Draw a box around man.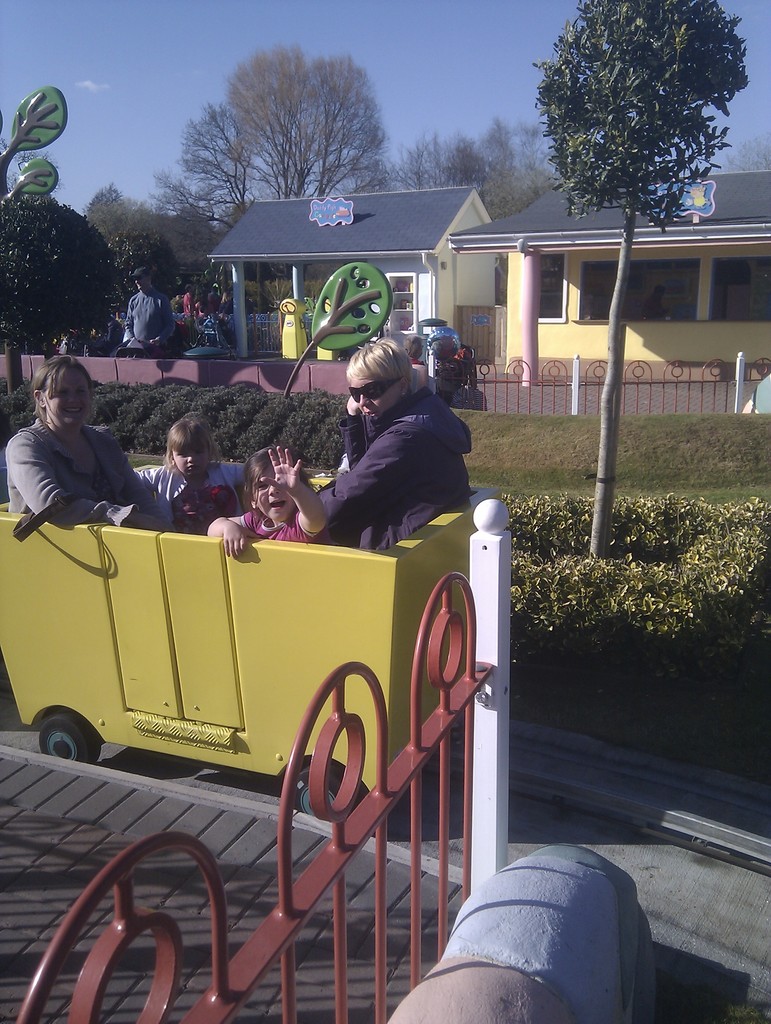
BBox(296, 332, 468, 555).
